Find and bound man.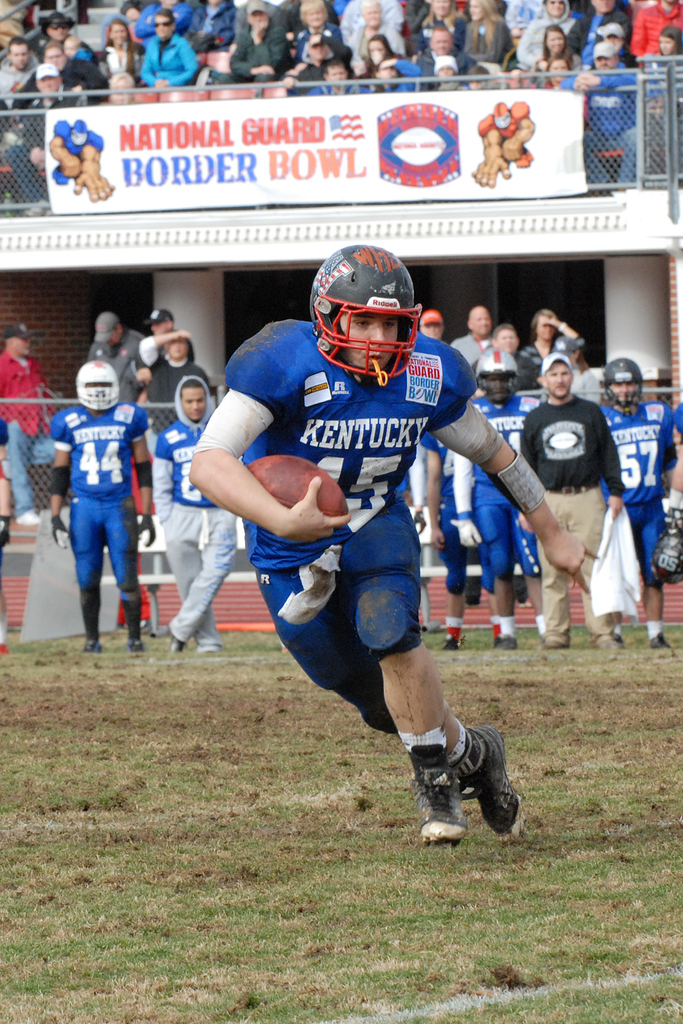
Bound: {"left": 154, "top": 371, "right": 236, "bottom": 651}.
